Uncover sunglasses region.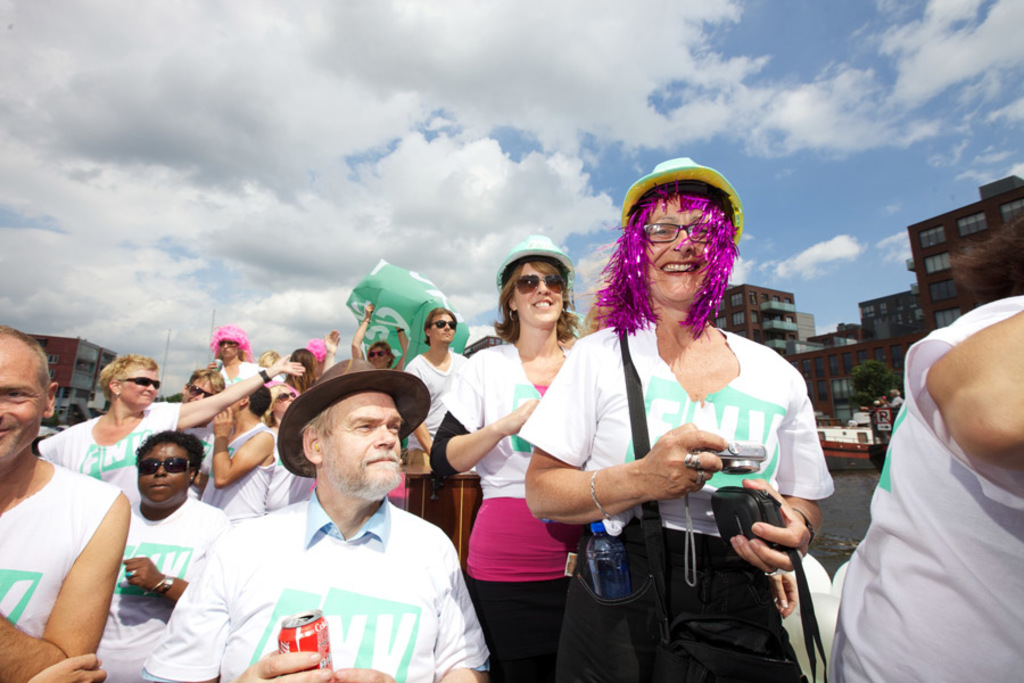
Uncovered: bbox(365, 349, 387, 359).
